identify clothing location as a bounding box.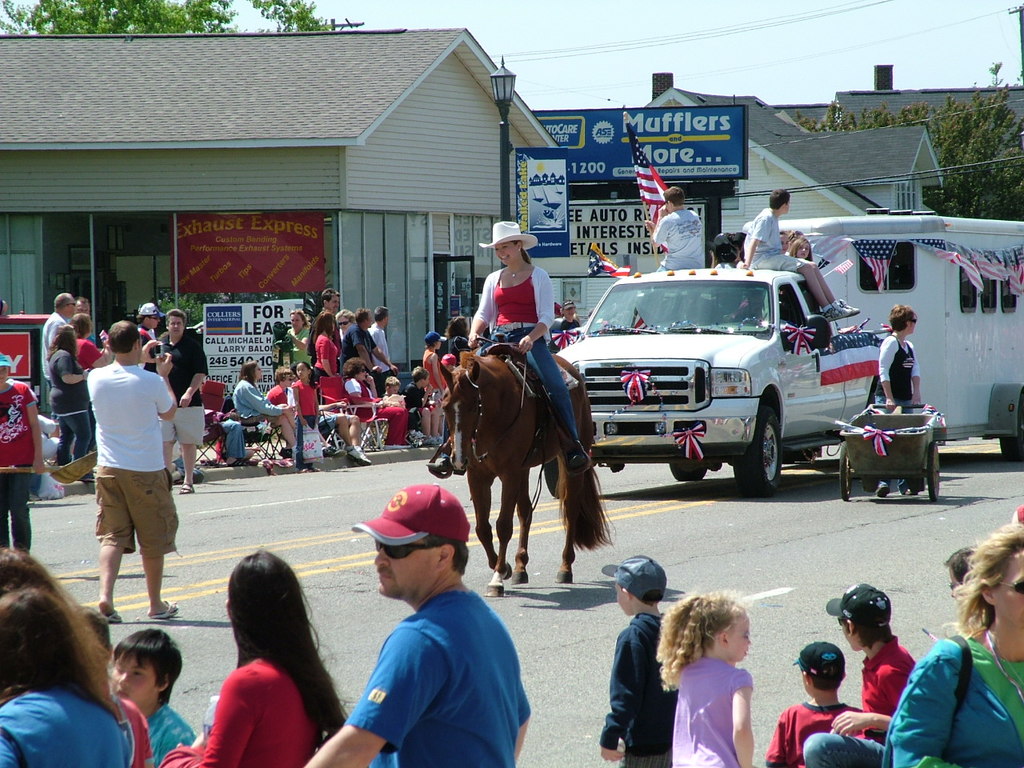
pyautogui.locateOnScreen(799, 635, 915, 767).
